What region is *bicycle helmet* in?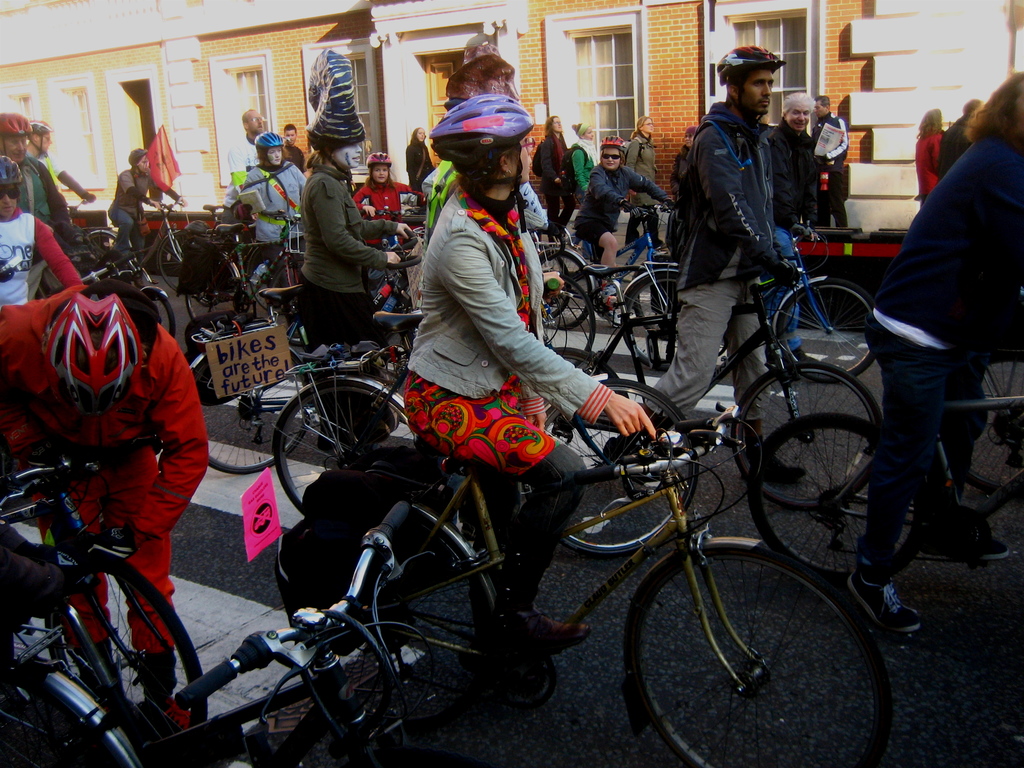
locate(0, 114, 30, 147).
